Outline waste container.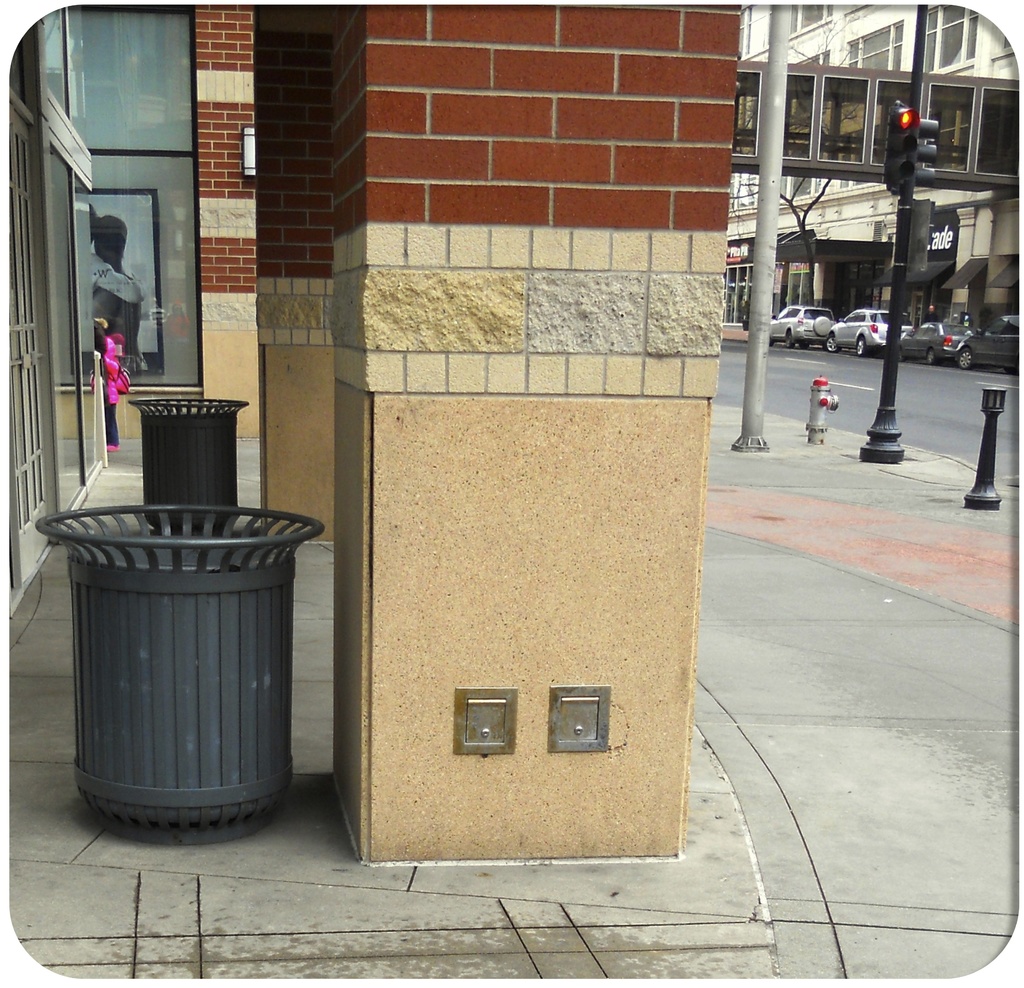
Outline: detection(44, 515, 305, 853).
